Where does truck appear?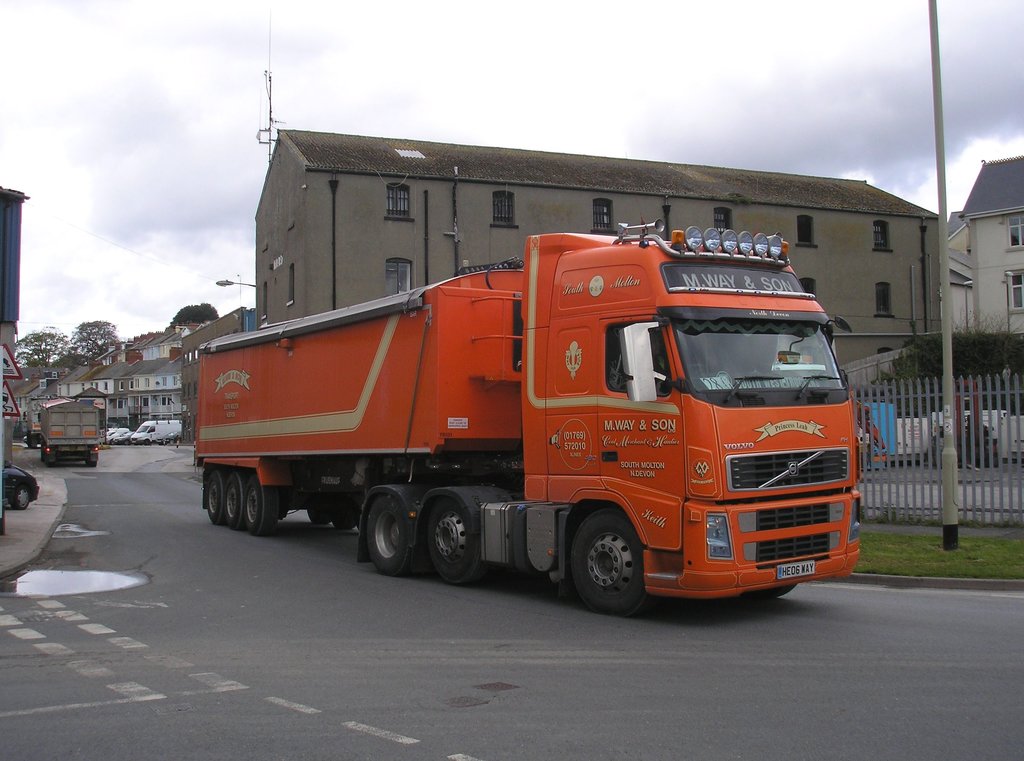
Appears at <region>188, 213, 863, 618</region>.
